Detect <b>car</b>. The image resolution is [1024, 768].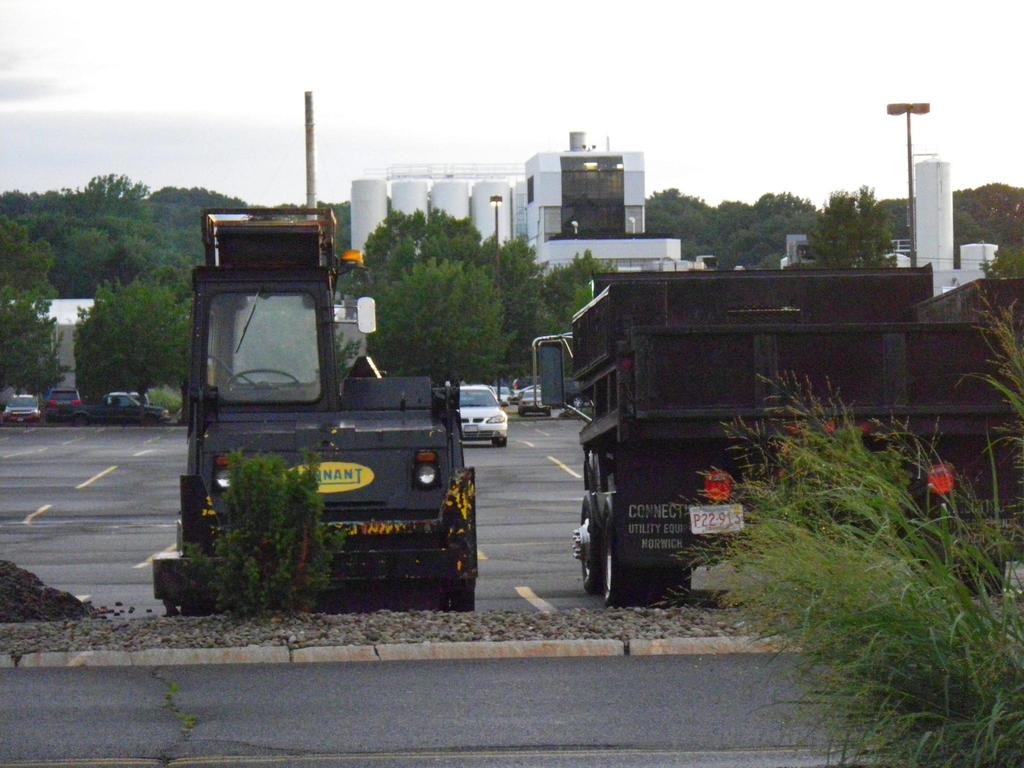
BBox(44, 387, 86, 426).
